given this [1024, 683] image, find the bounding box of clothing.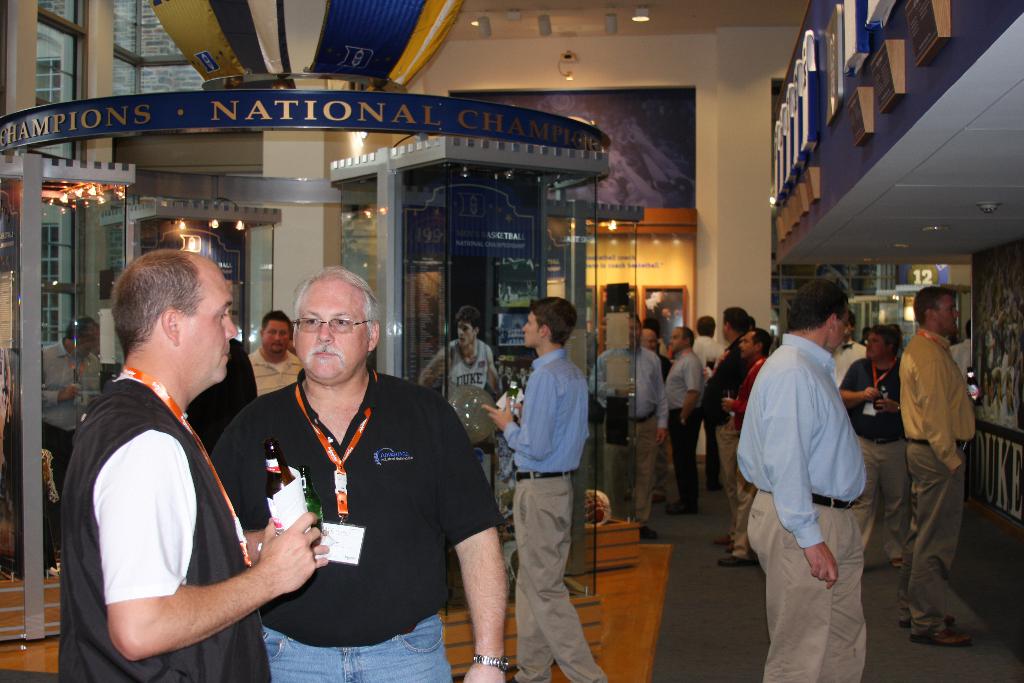
[left=899, top=327, right=977, bottom=630].
